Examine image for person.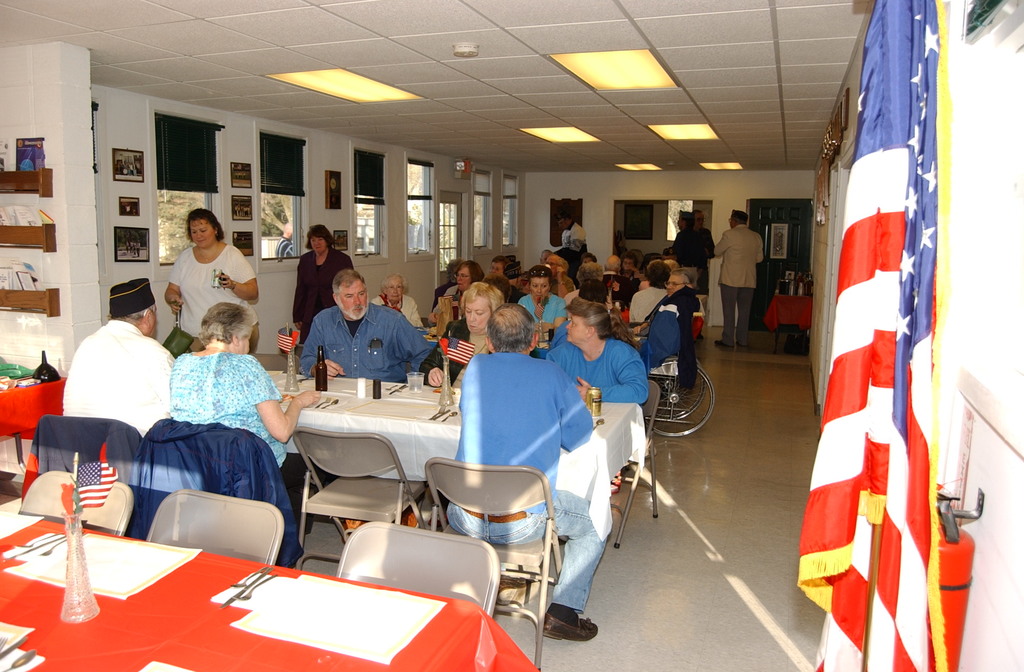
Examination result: 444 302 603 642.
